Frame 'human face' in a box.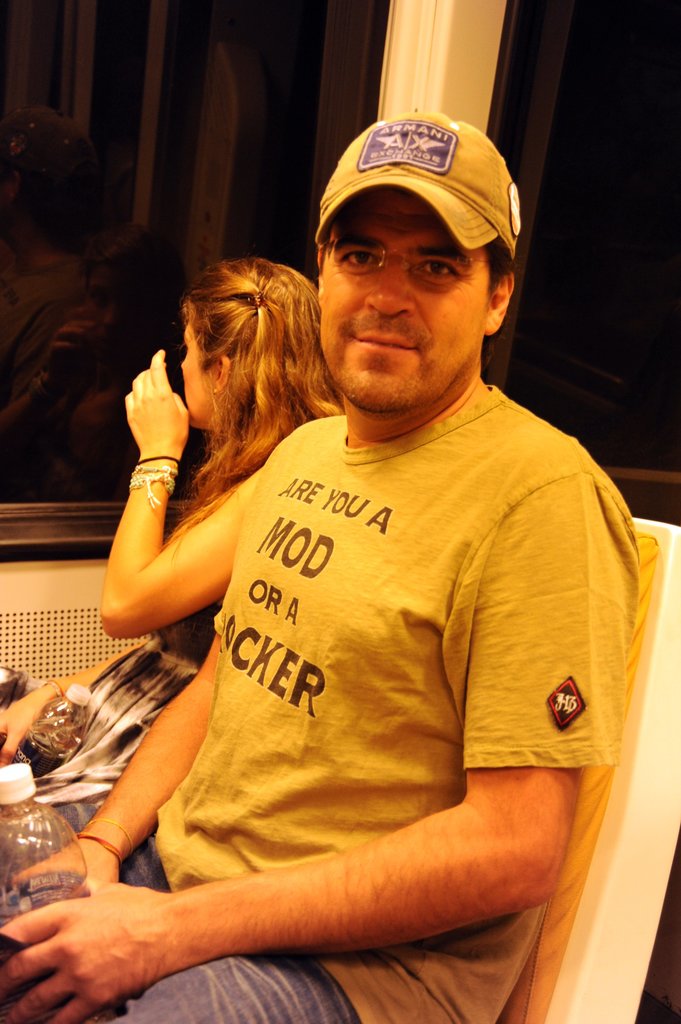
320/185/483/412.
